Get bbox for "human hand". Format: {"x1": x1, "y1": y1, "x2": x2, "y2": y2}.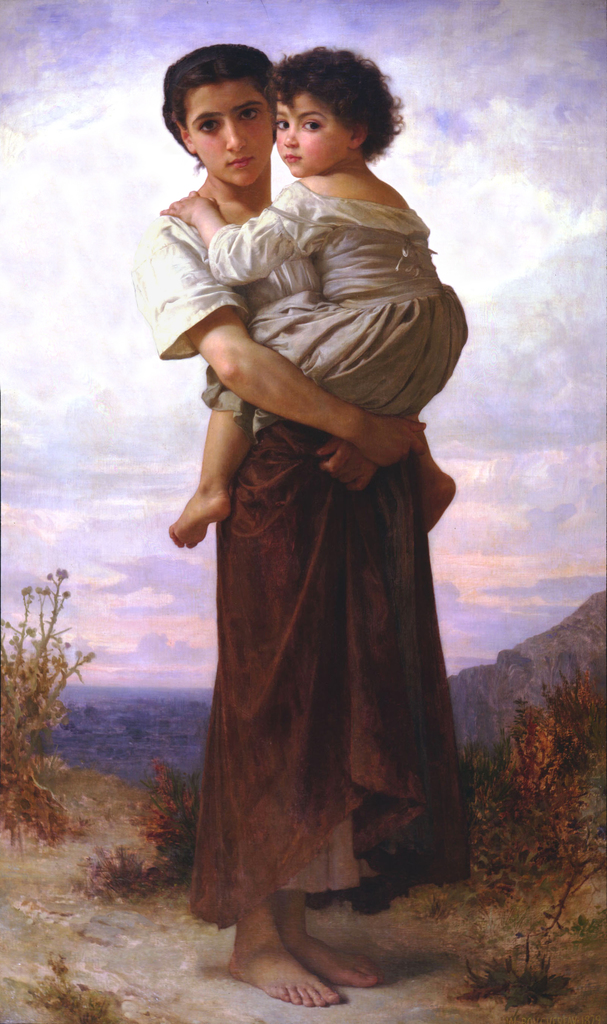
{"x1": 316, "y1": 438, "x2": 376, "y2": 496}.
